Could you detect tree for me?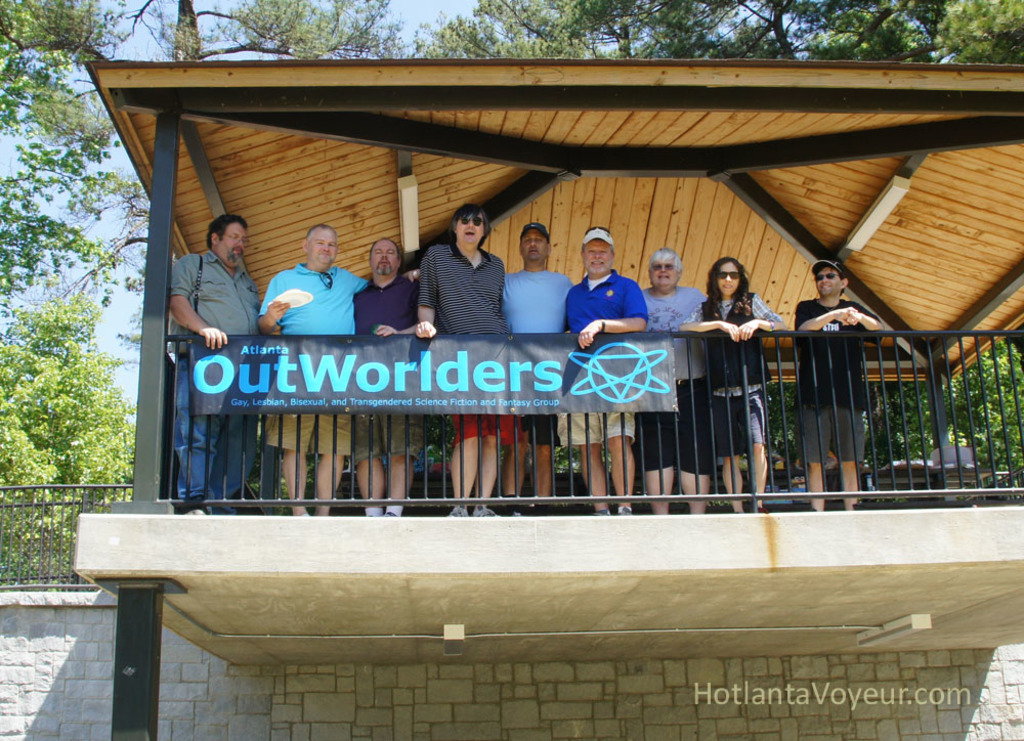
Detection result: 10,195,119,556.
